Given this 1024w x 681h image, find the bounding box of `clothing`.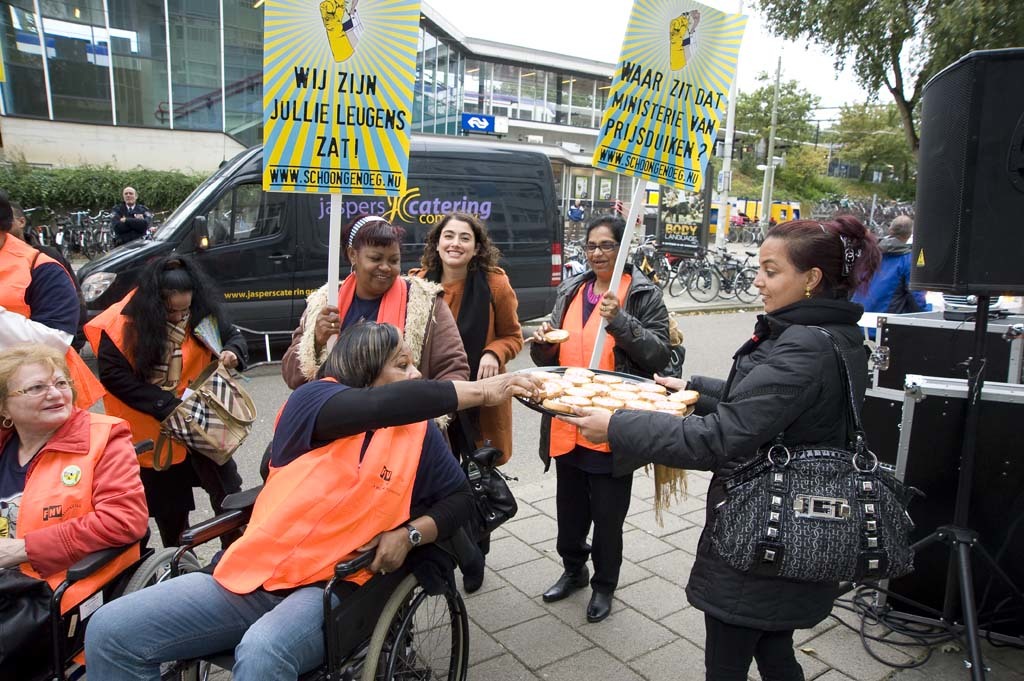
(14,383,140,616).
